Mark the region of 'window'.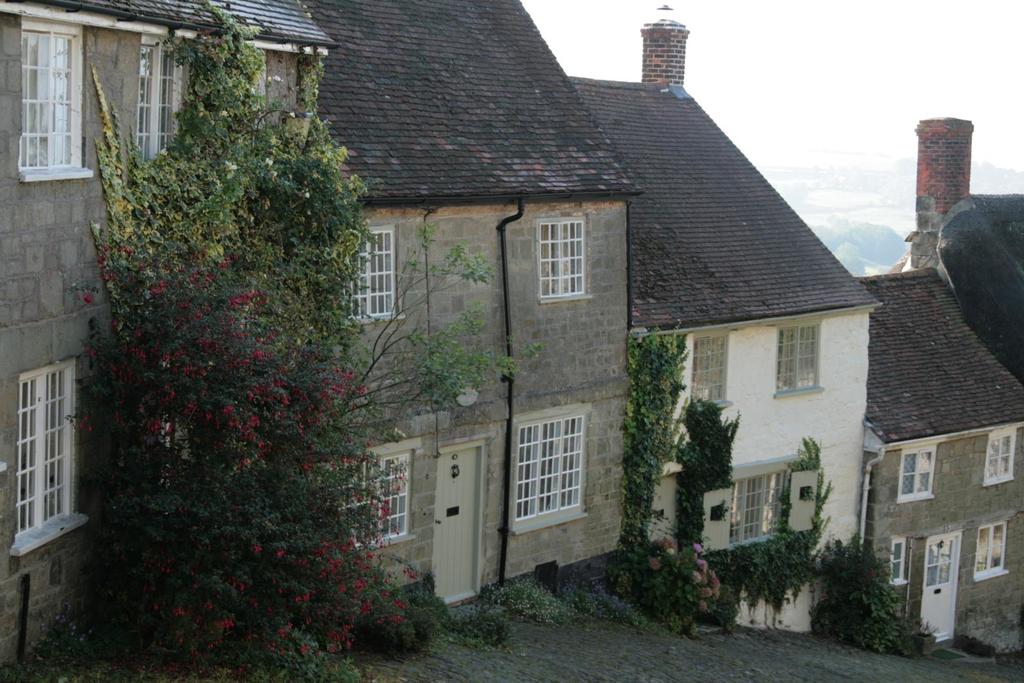
Region: bbox=[694, 331, 731, 405].
